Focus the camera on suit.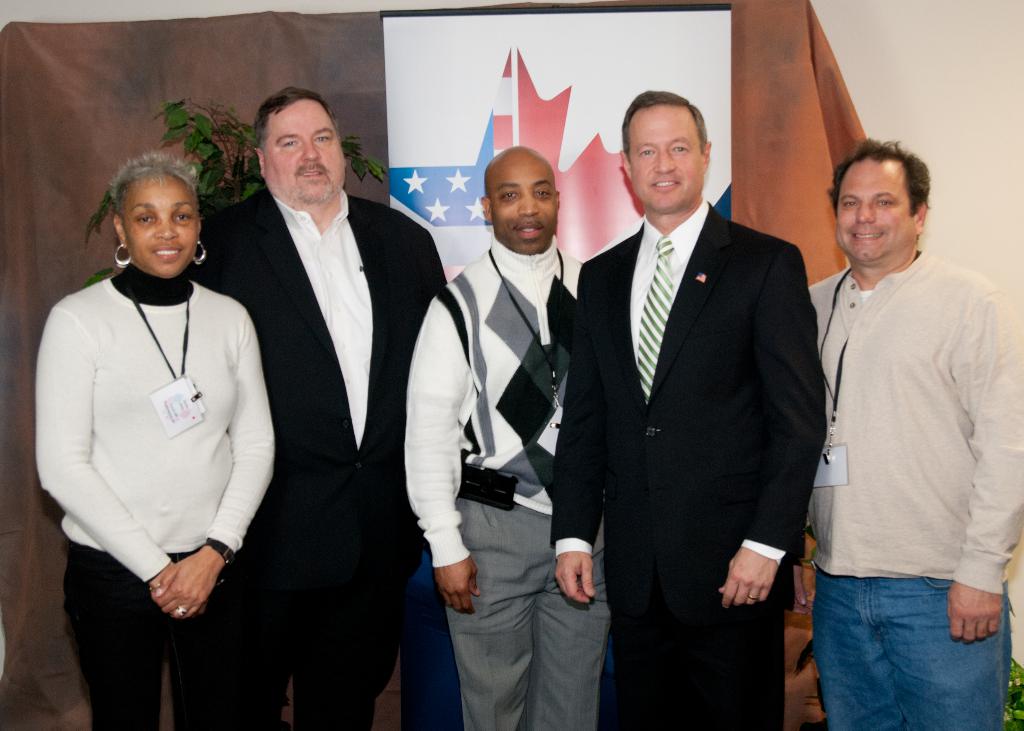
Focus region: BBox(199, 180, 446, 730).
